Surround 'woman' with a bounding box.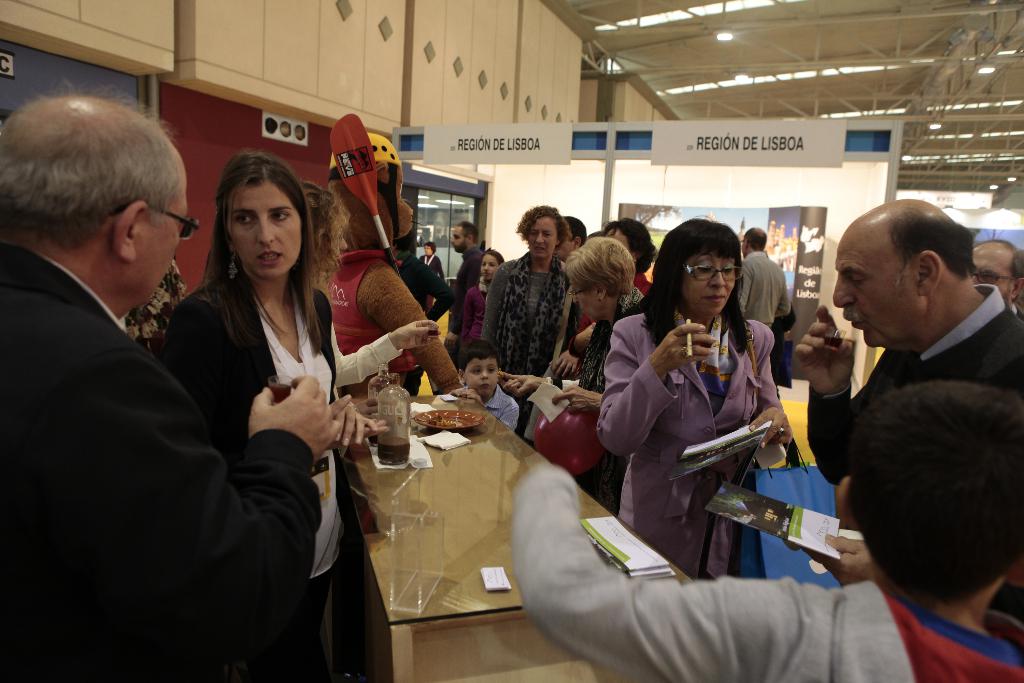
locate(417, 241, 449, 281).
